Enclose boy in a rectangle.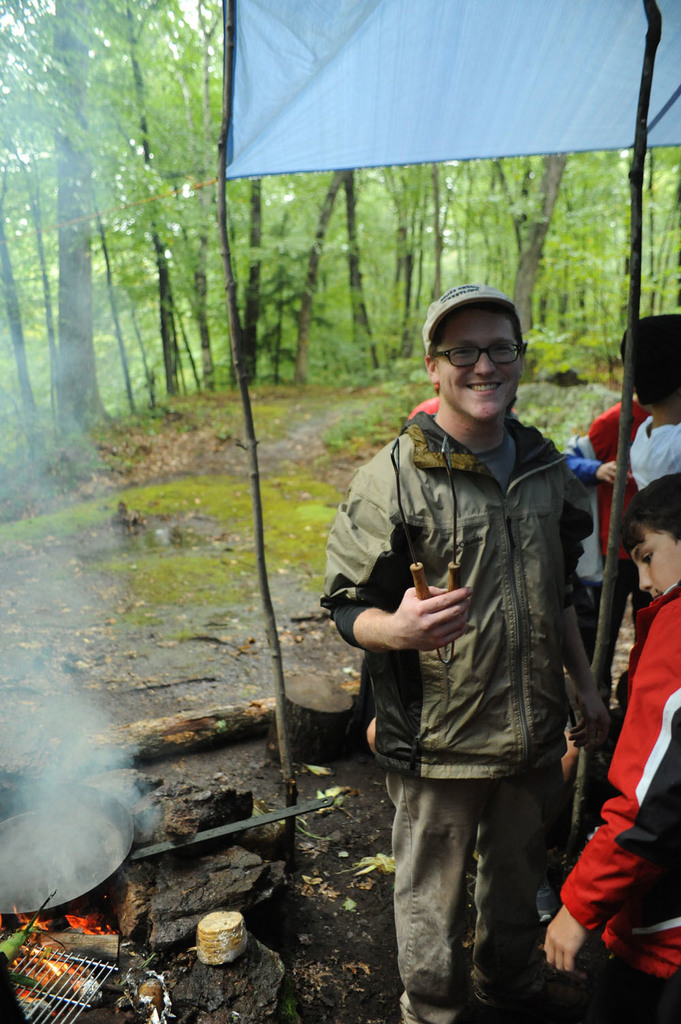
region(542, 469, 680, 1023).
